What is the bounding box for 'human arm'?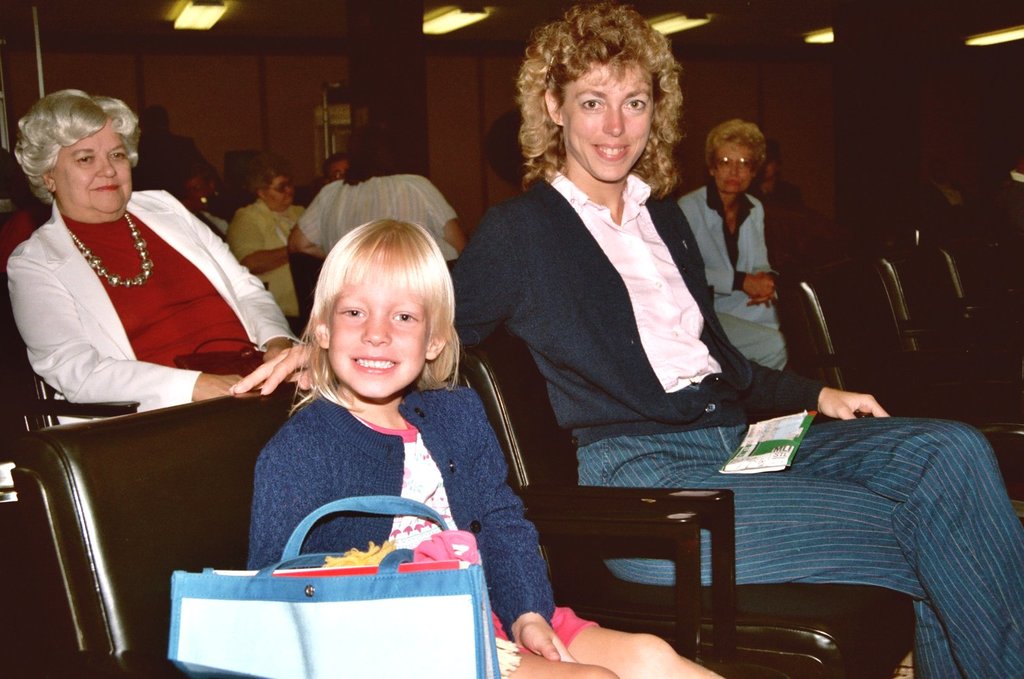
247,455,326,570.
